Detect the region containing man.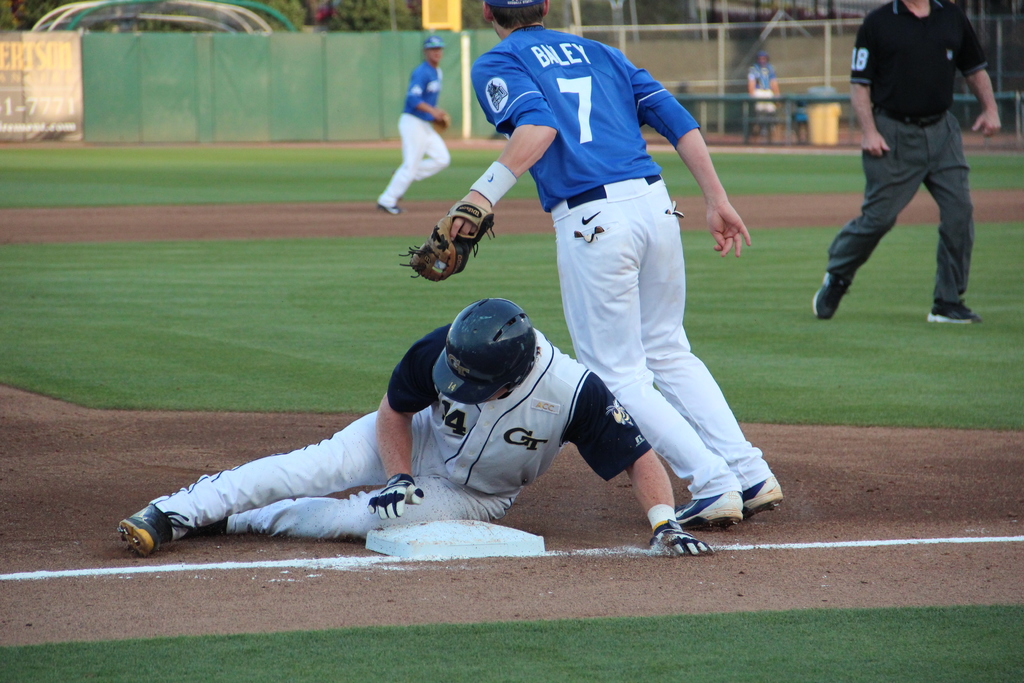
<bbox>115, 295, 710, 559</bbox>.
